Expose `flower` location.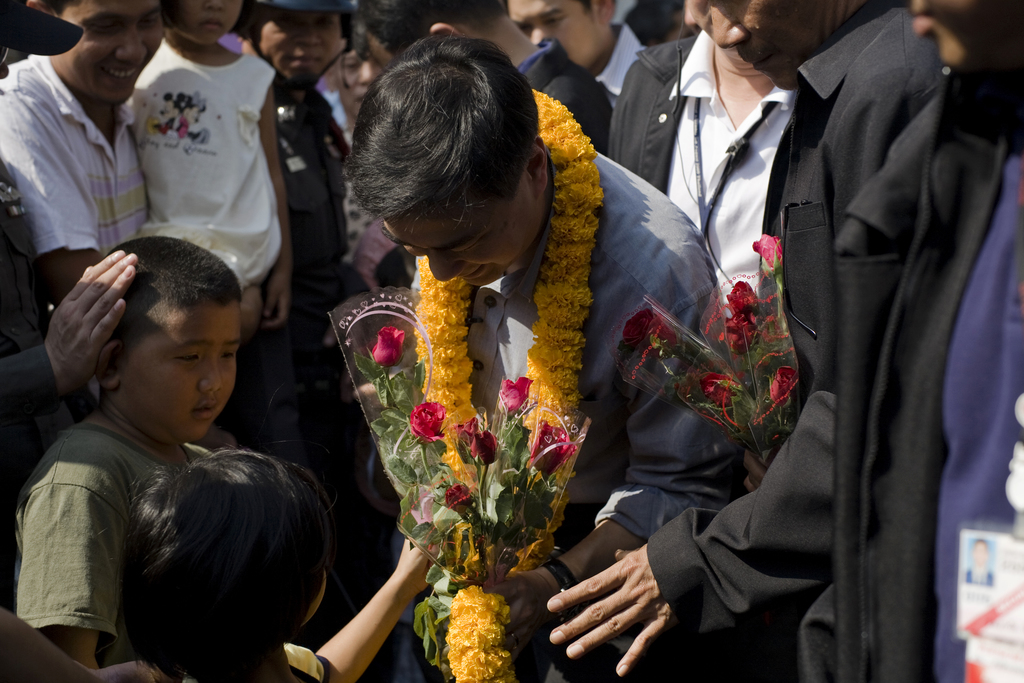
Exposed at locate(454, 416, 498, 466).
